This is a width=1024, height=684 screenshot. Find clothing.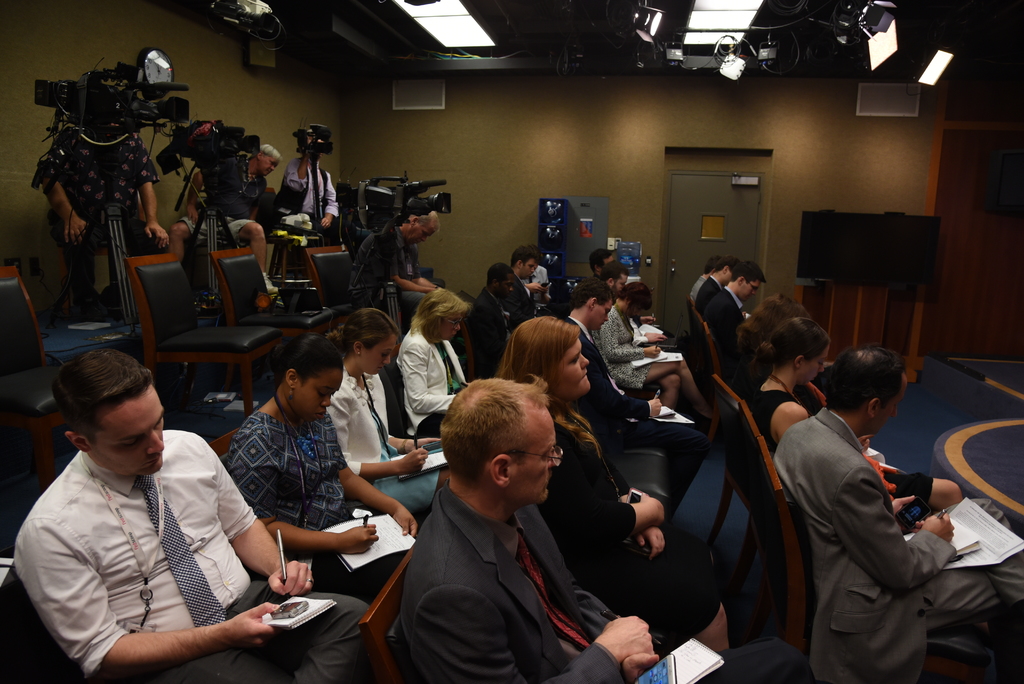
Bounding box: crop(554, 414, 738, 653).
